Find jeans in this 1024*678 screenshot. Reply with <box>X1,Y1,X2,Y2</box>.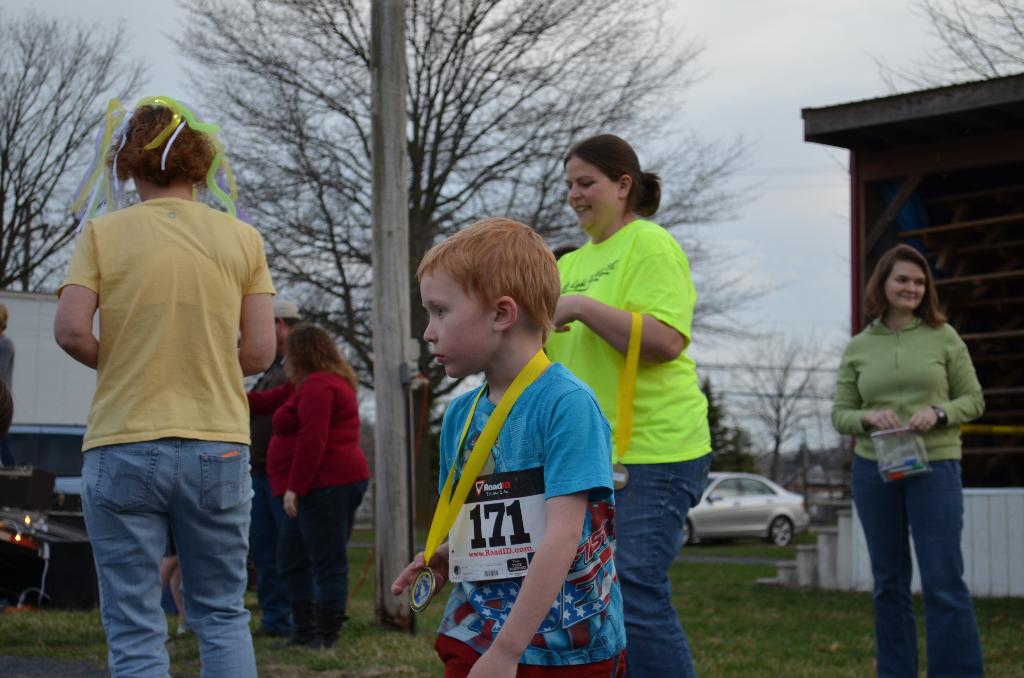
<box>860,444,994,677</box>.
